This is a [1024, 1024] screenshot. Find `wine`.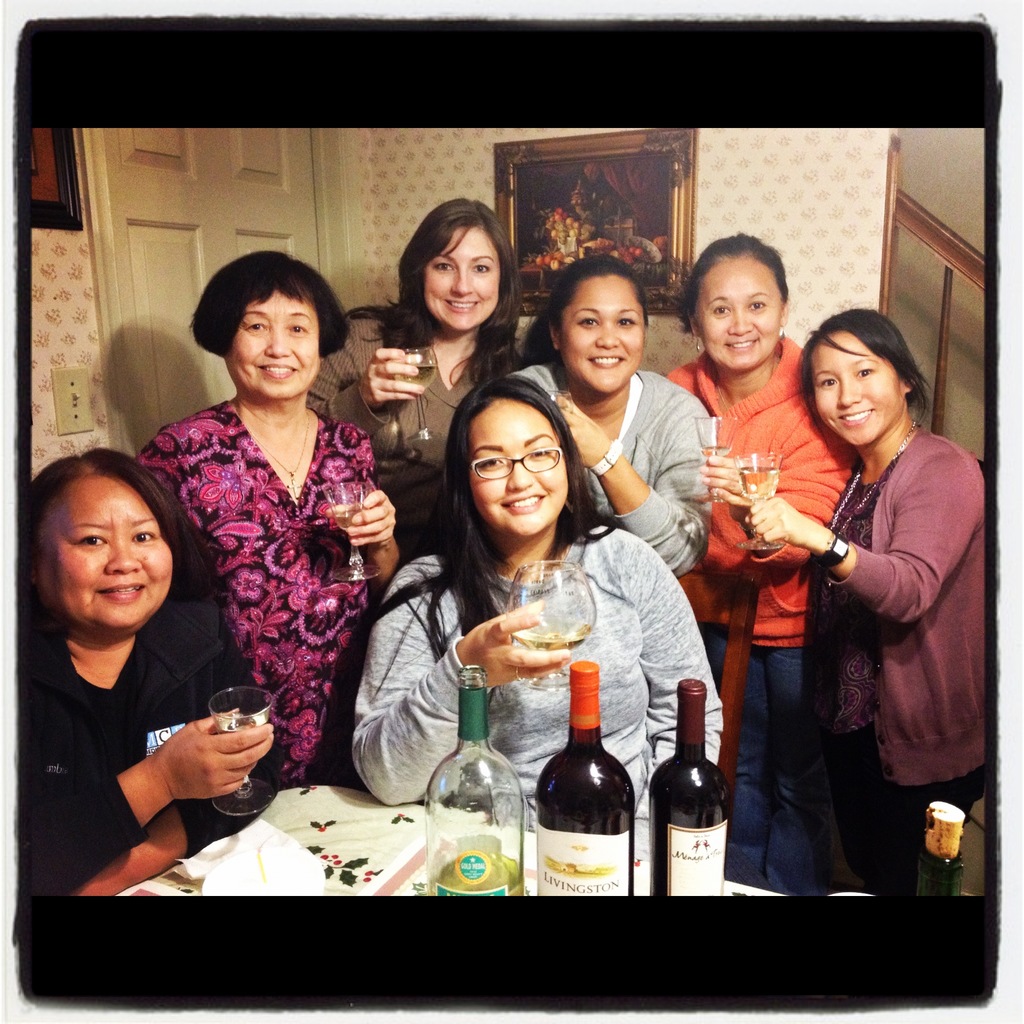
Bounding box: 218 705 267 733.
